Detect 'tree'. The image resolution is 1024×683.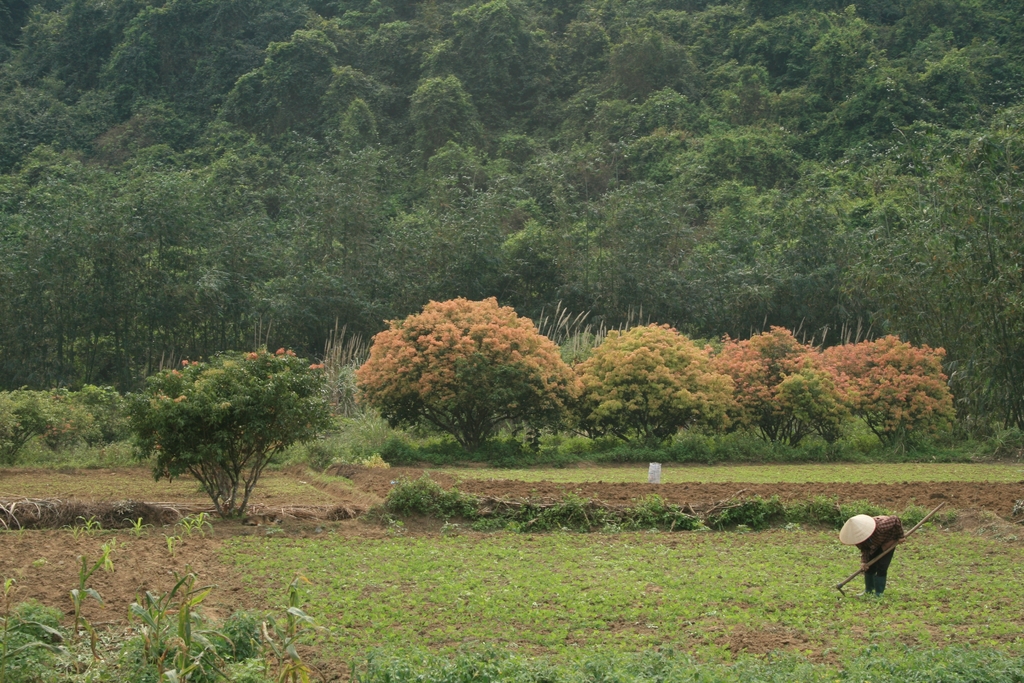
(130, 342, 344, 523).
